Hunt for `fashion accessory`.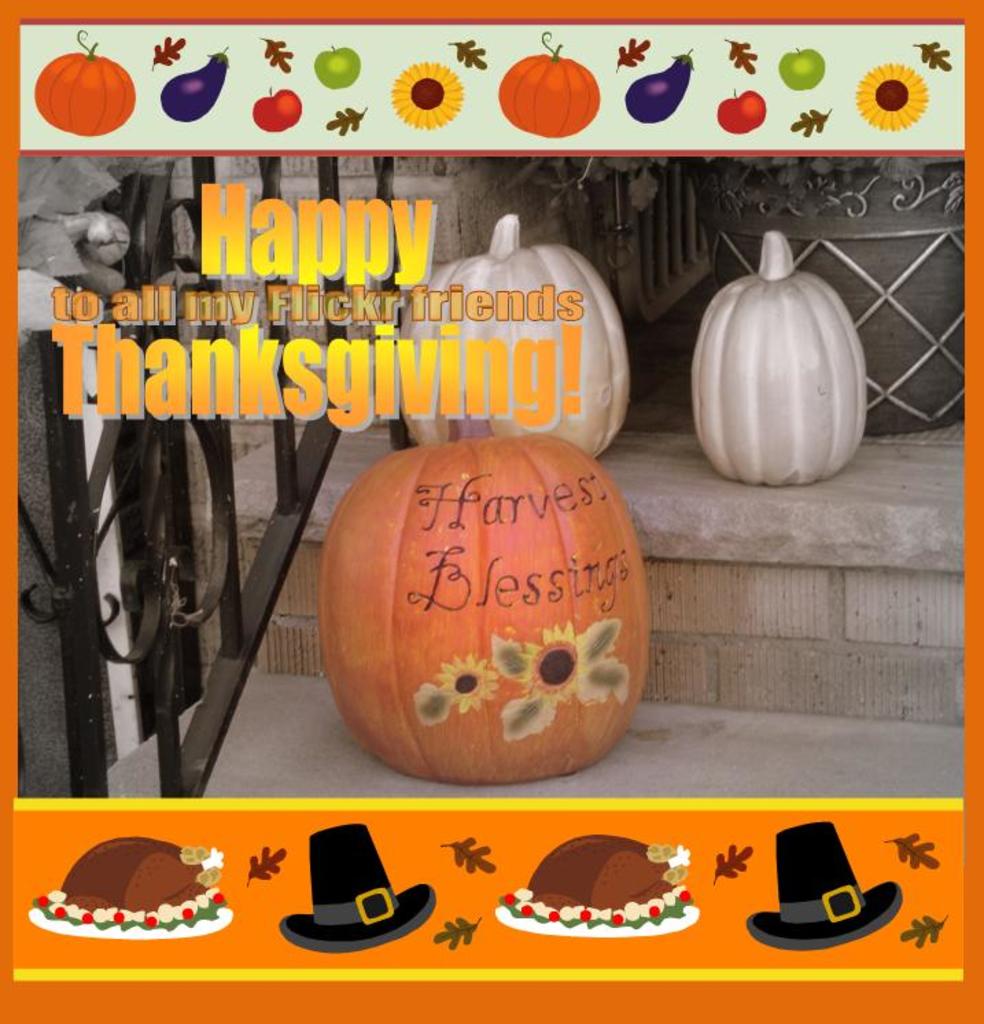
Hunted down at select_region(280, 815, 442, 951).
